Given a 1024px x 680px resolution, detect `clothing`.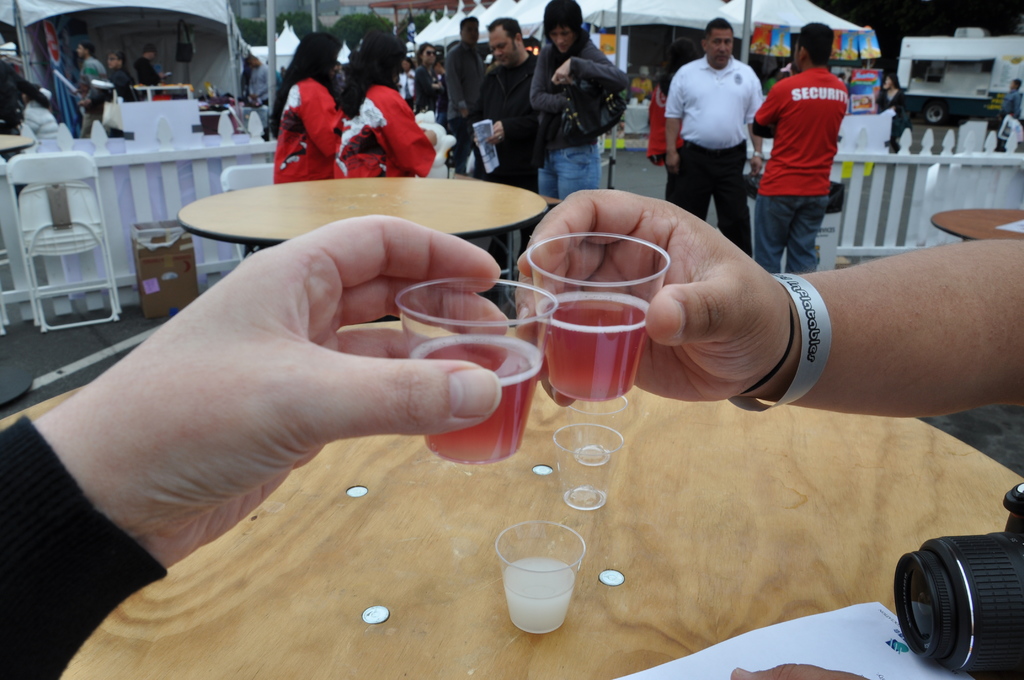
(410, 58, 437, 104).
